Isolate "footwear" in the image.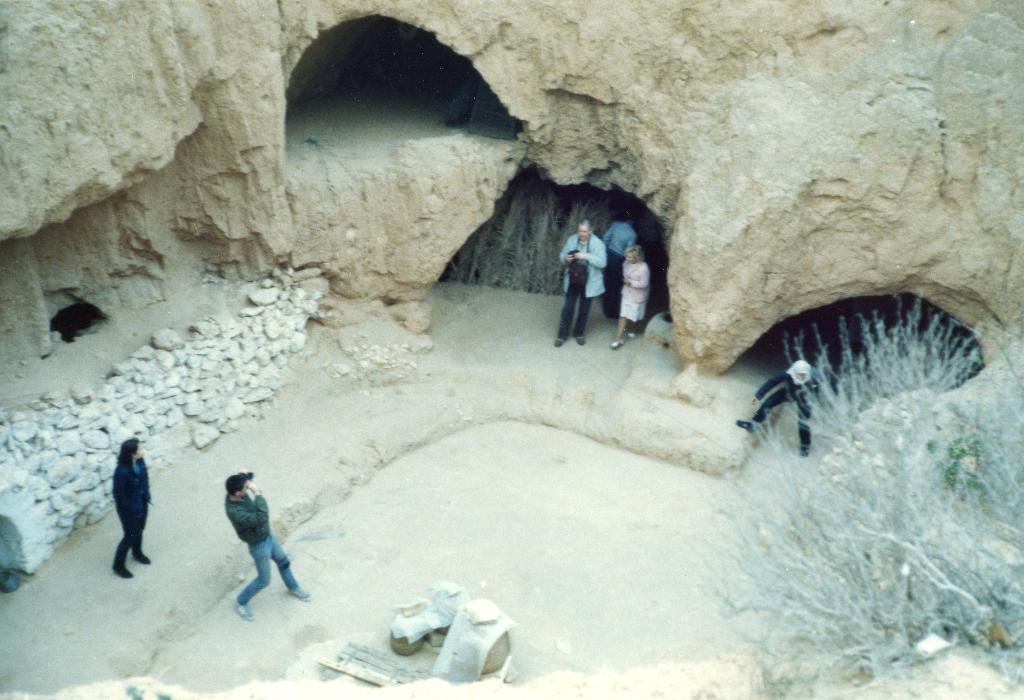
Isolated region: BBox(798, 439, 812, 455).
